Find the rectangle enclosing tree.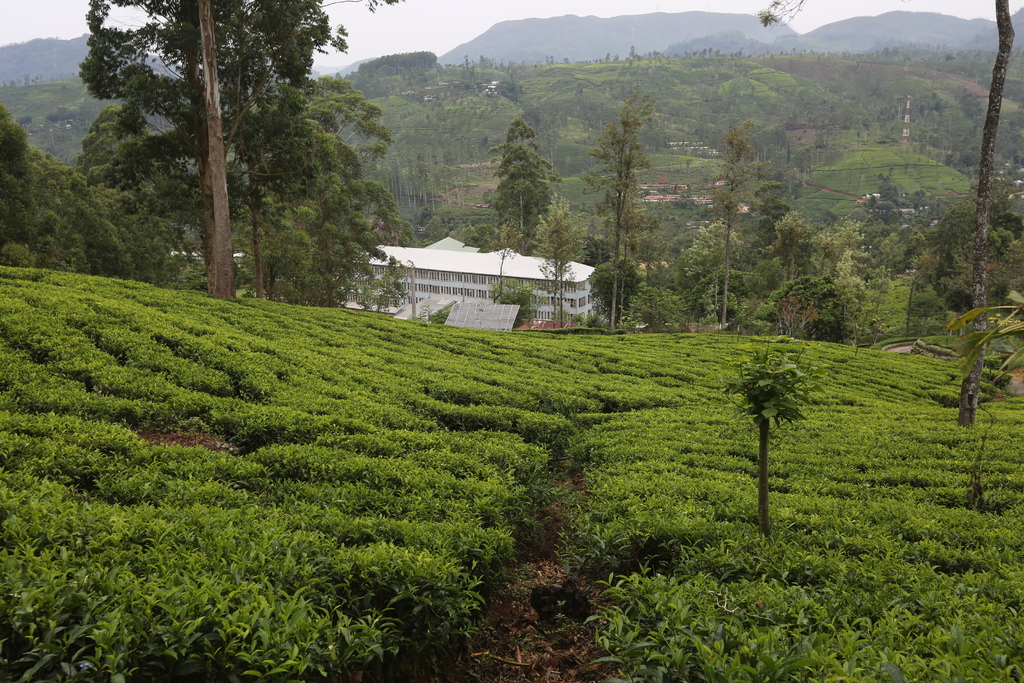
box(466, 140, 490, 172).
